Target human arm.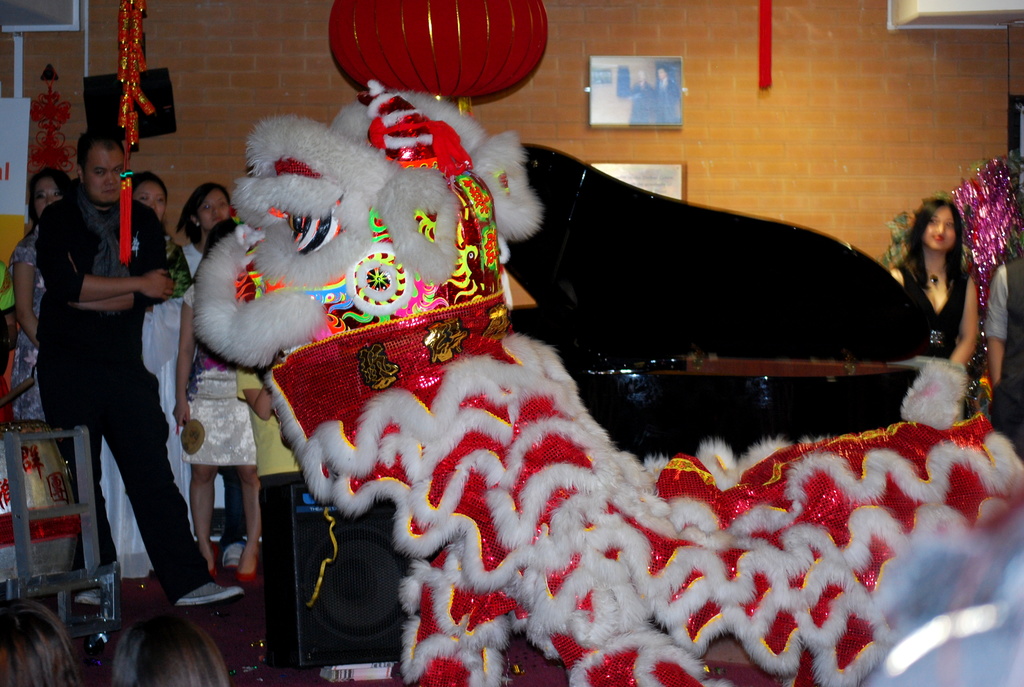
Target region: x1=13 y1=220 x2=42 y2=357.
